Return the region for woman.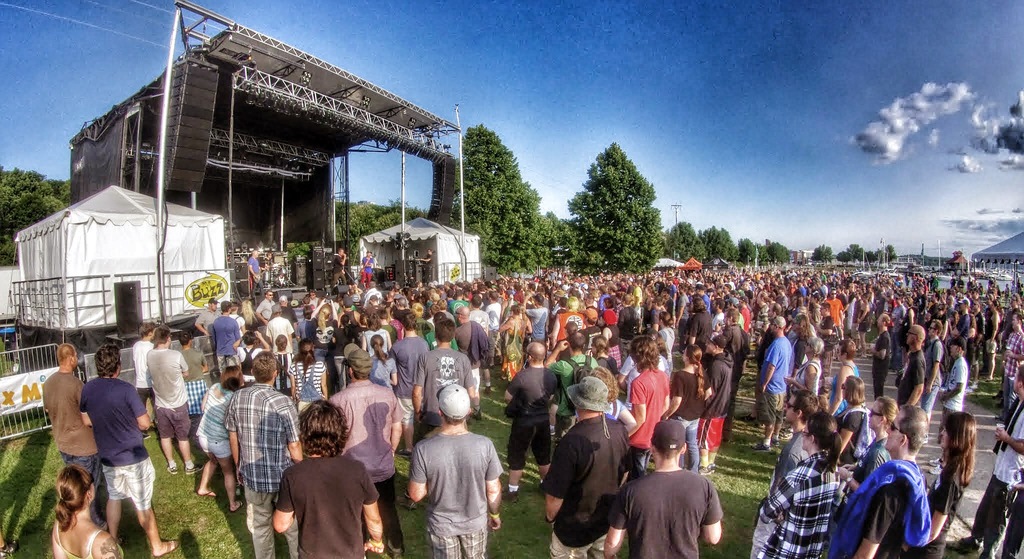
bbox=(851, 293, 877, 357).
